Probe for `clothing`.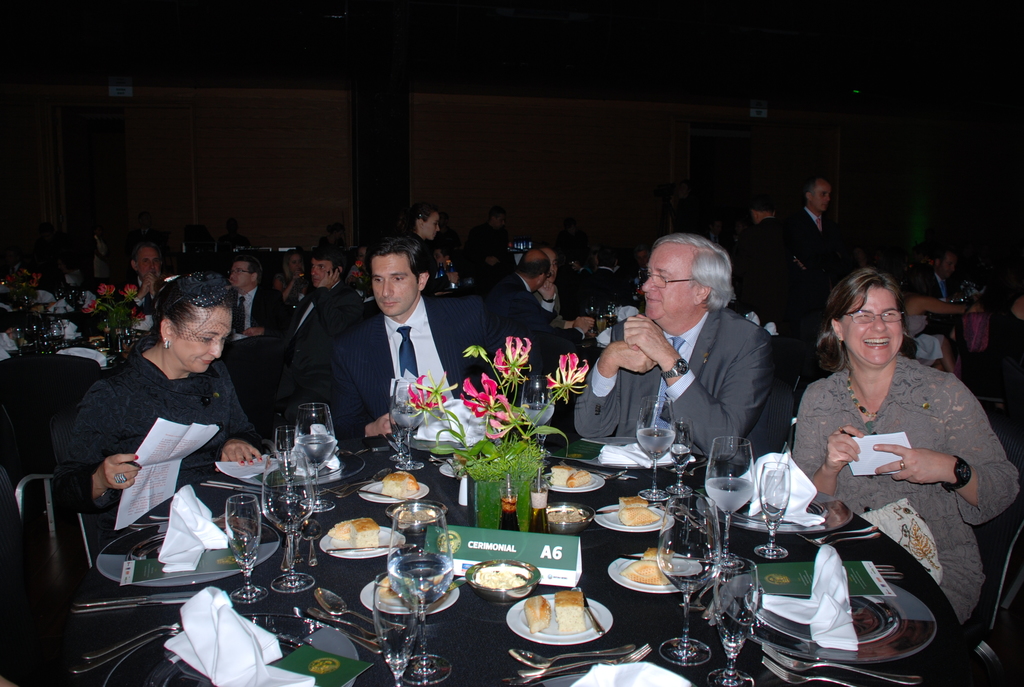
Probe result: 333,295,483,439.
